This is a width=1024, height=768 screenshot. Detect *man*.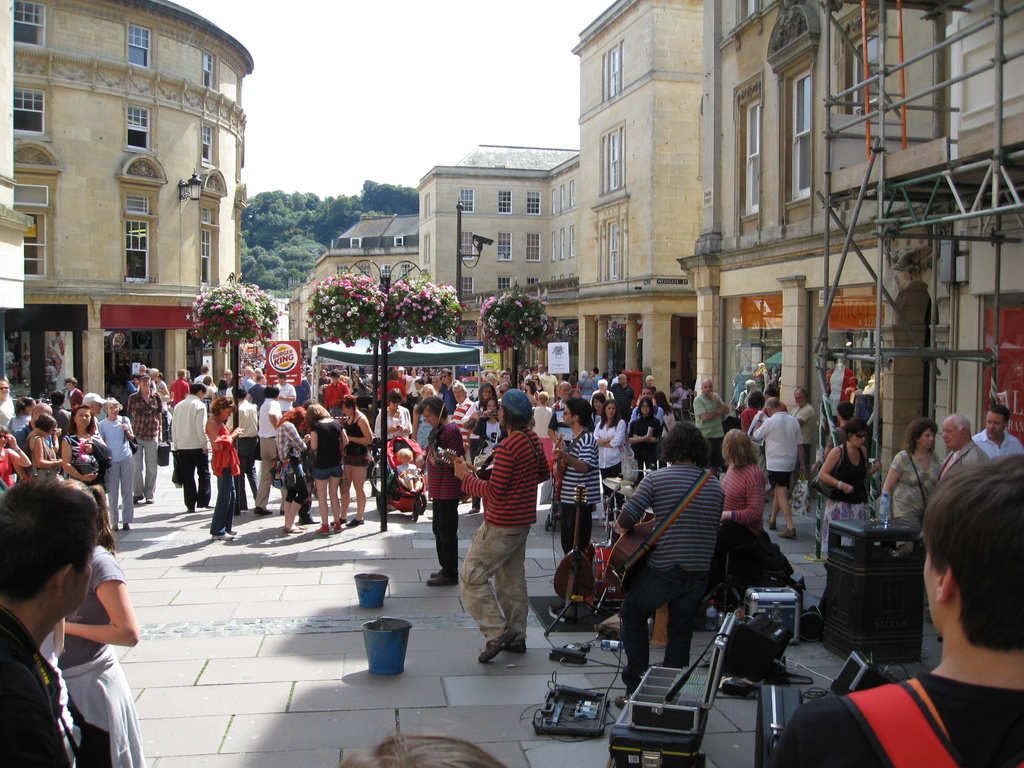
541 368 555 408.
